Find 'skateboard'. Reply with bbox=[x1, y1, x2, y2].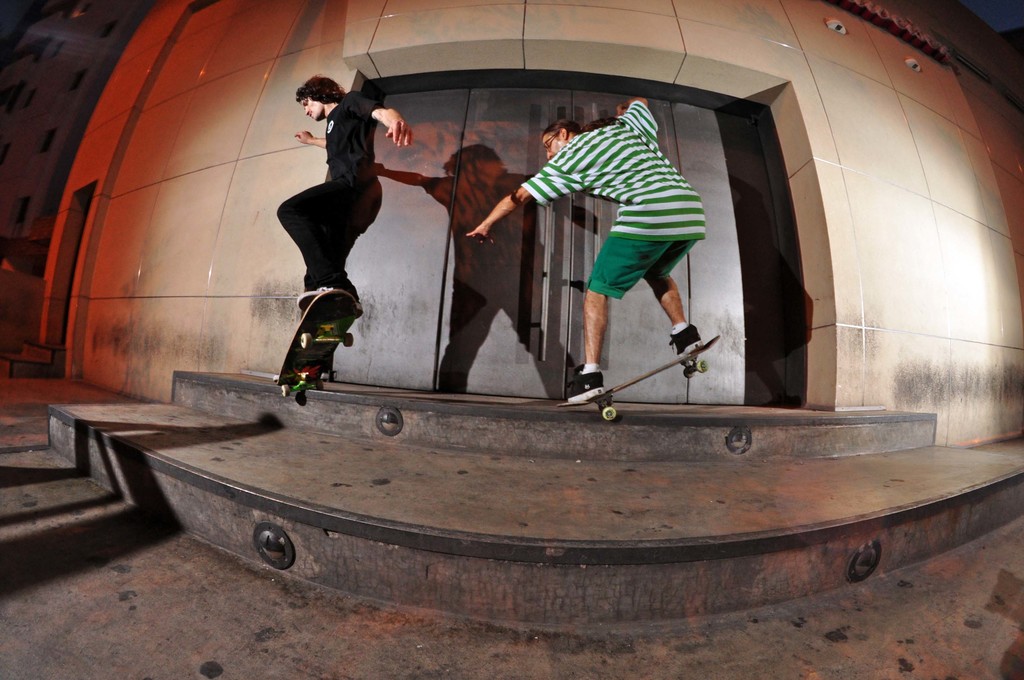
bbox=[277, 291, 368, 395].
